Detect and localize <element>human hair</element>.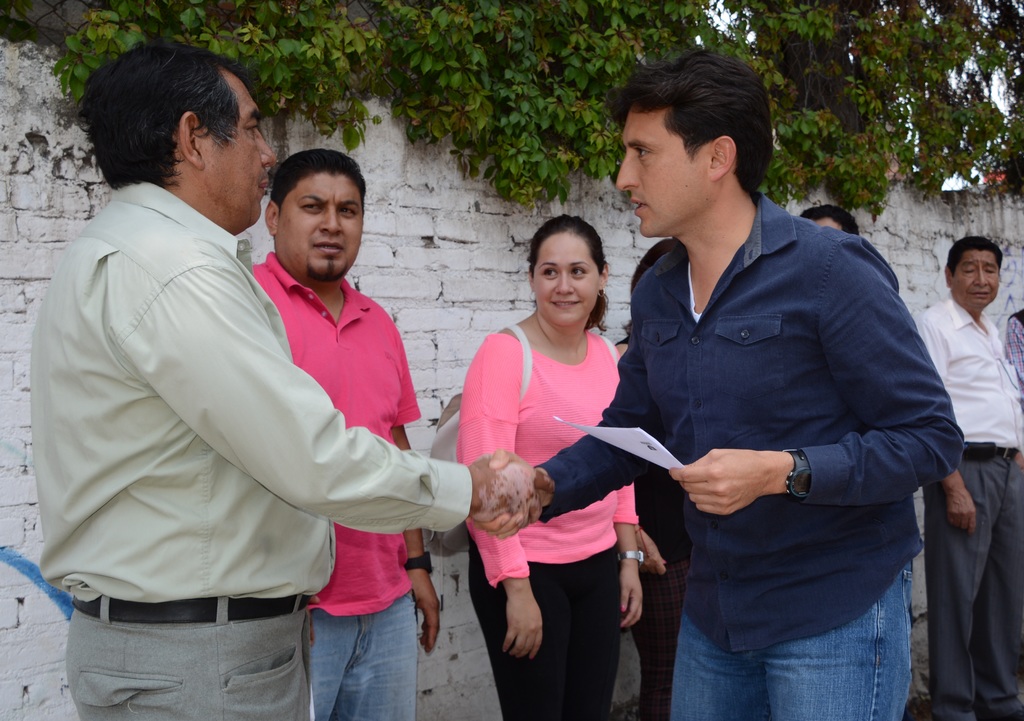
Localized at x1=628, y1=237, x2=678, y2=282.
